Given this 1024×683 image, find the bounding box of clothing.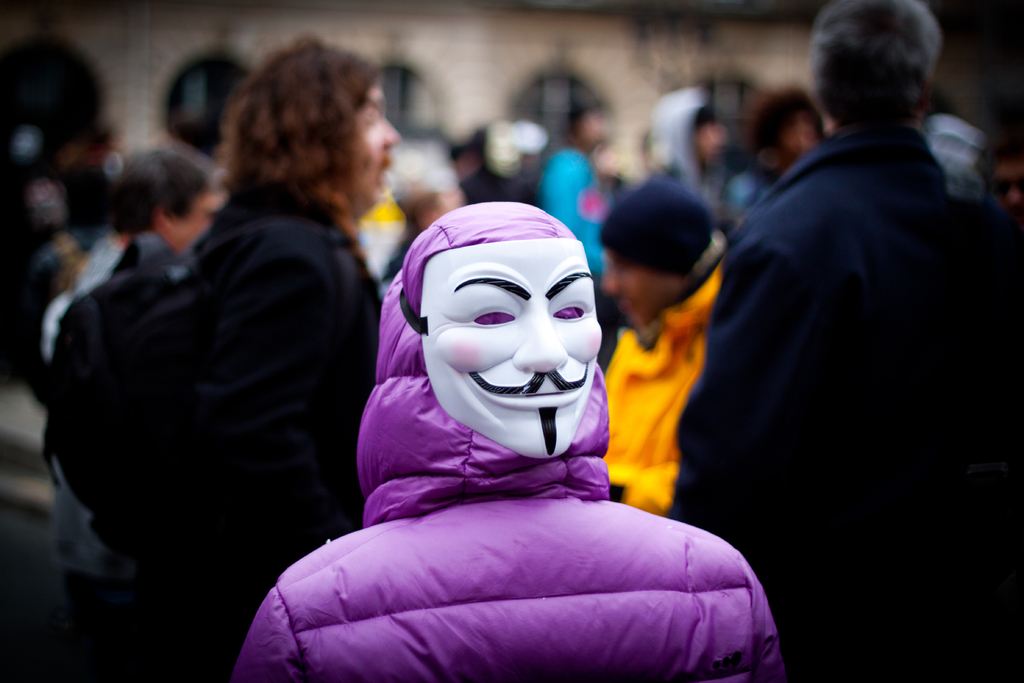
locate(39, 238, 209, 605).
